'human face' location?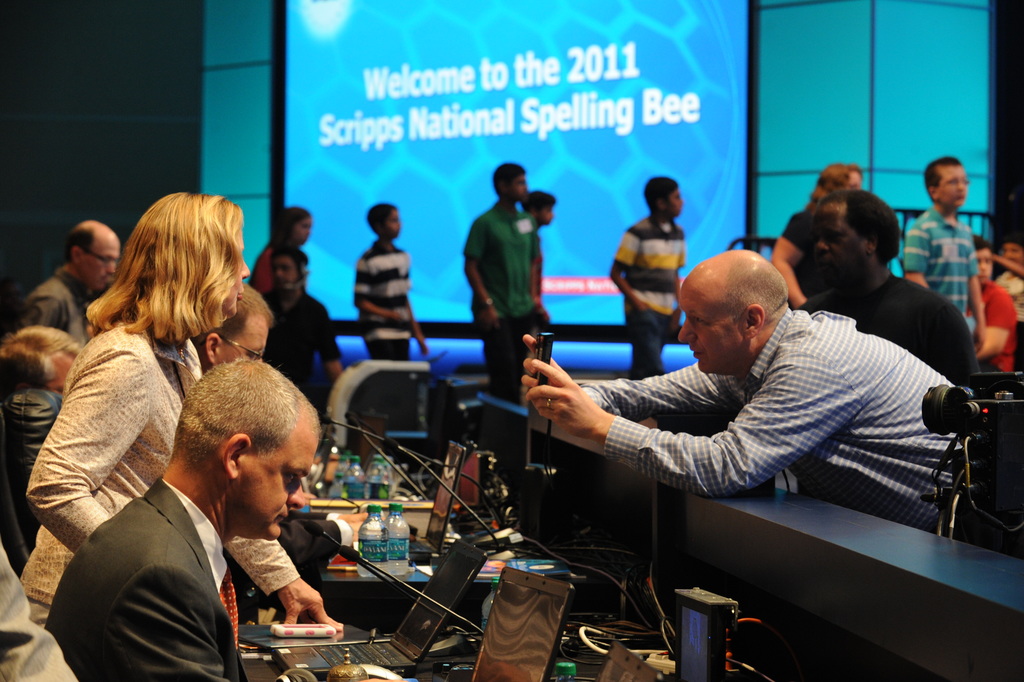
pyautogui.locateOnScreen(89, 241, 115, 286)
